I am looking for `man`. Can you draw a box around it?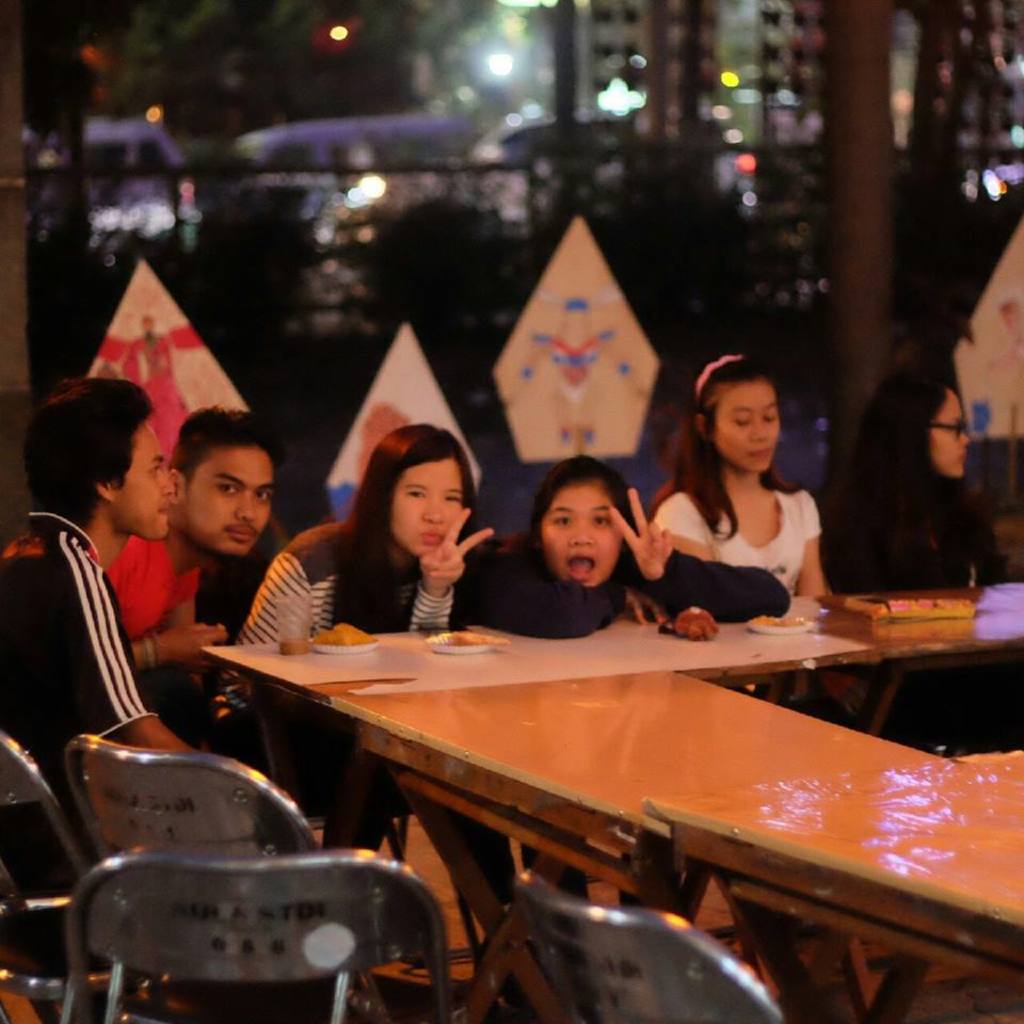
Sure, the bounding box is 0/374/345/1014.
